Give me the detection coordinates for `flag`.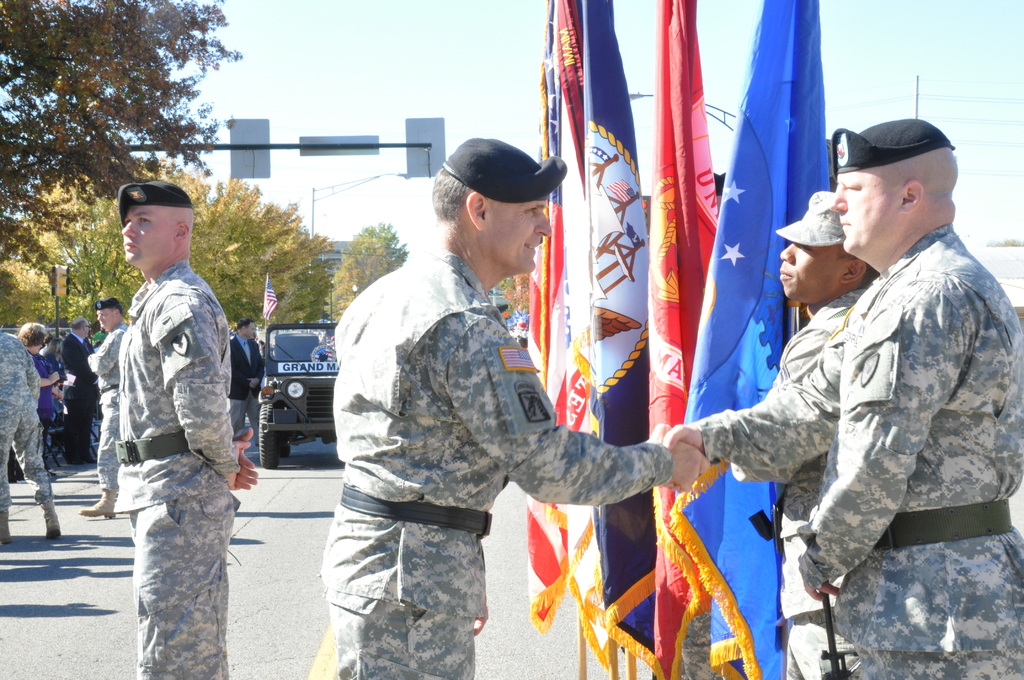
[669, 0, 831, 679].
